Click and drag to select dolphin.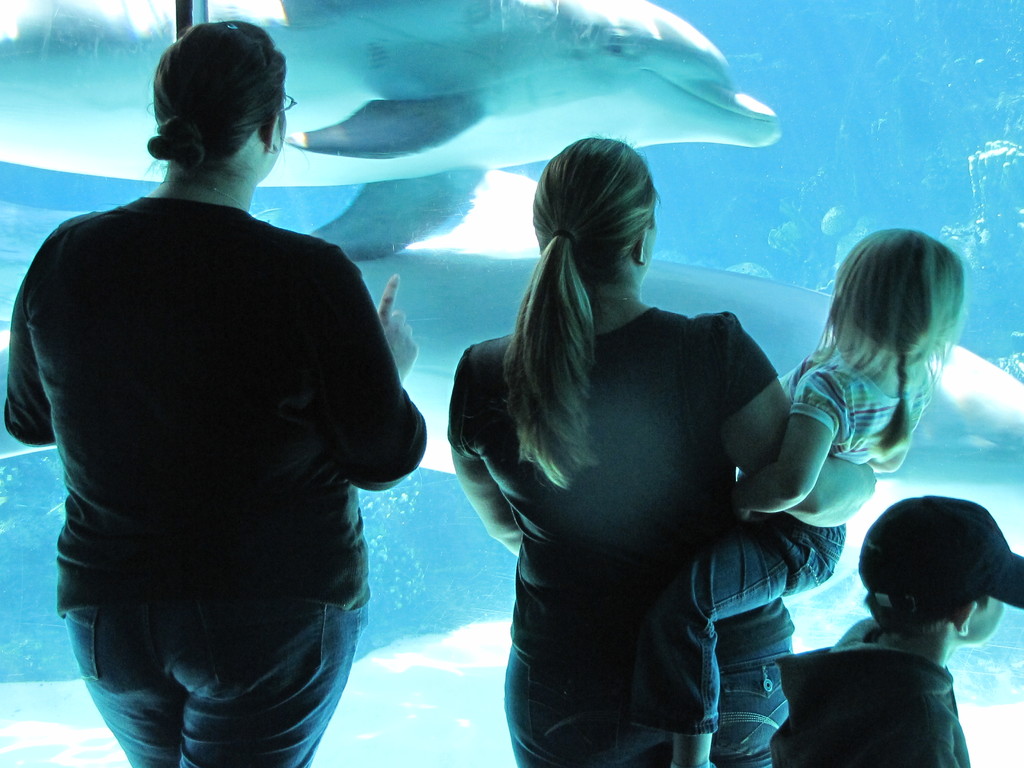
Selection: 0,0,783,267.
